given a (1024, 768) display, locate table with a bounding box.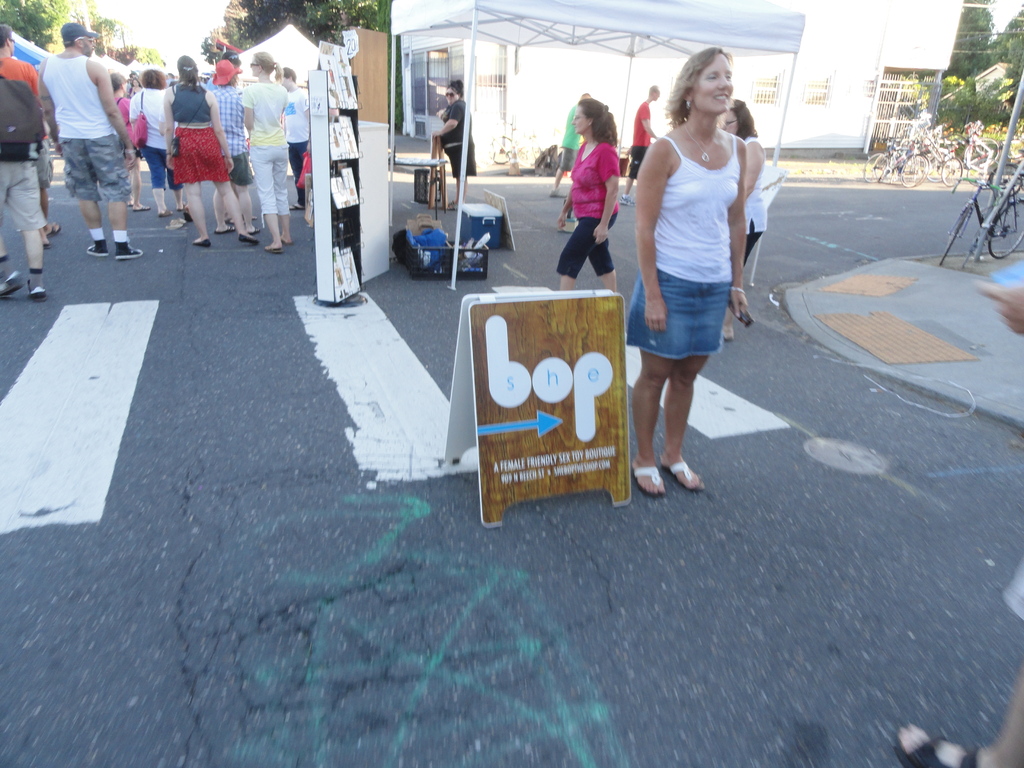
Located: (391, 155, 451, 225).
